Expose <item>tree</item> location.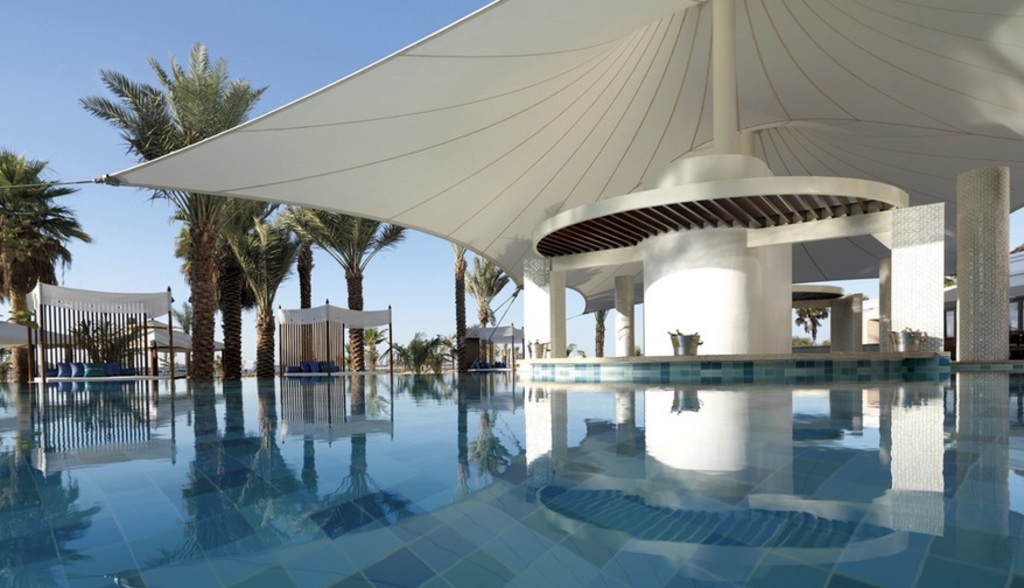
Exposed at {"x1": 225, "y1": 210, "x2": 313, "y2": 387}.
